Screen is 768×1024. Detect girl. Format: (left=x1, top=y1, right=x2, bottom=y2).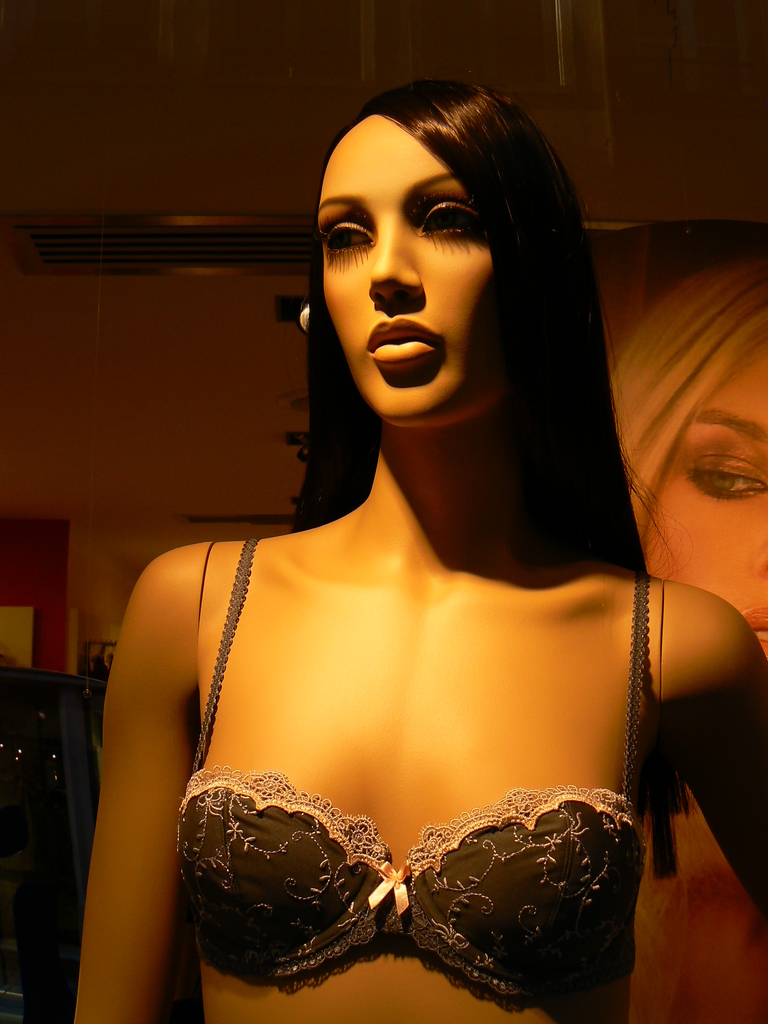
(left=67, top=78, right=767, bottom=1023).
